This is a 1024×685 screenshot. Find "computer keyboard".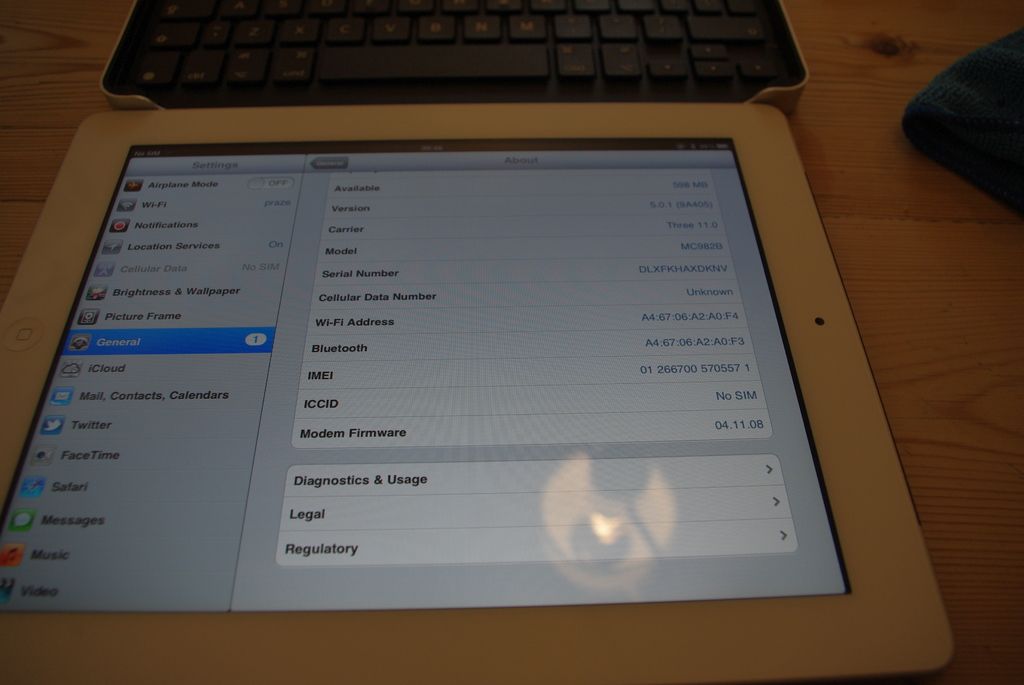
Bounding box: [100, 1, 806, 102].
